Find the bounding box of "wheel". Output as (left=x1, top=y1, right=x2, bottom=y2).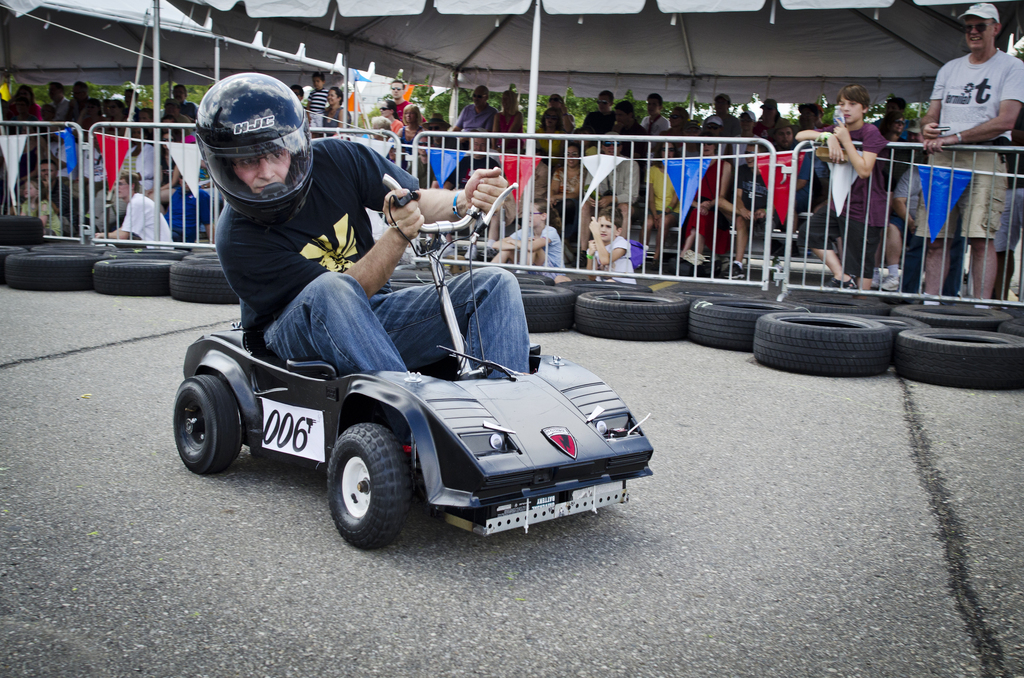
(left=175, top=376, right=242, bottom=474).
